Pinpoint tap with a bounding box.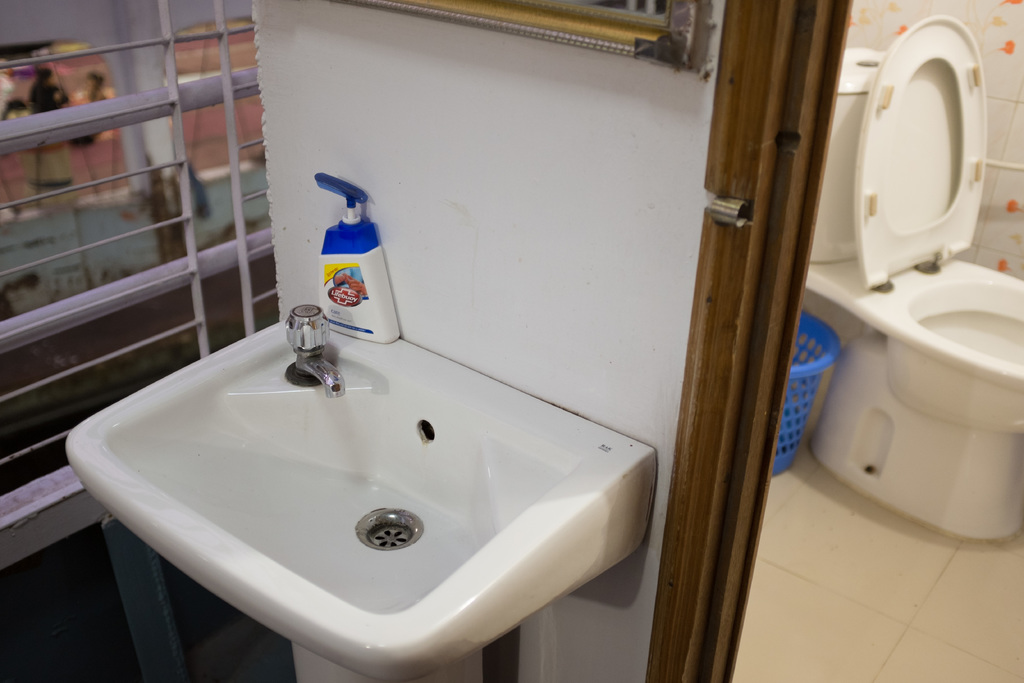
bbox=[285, 302, 347, 399].
